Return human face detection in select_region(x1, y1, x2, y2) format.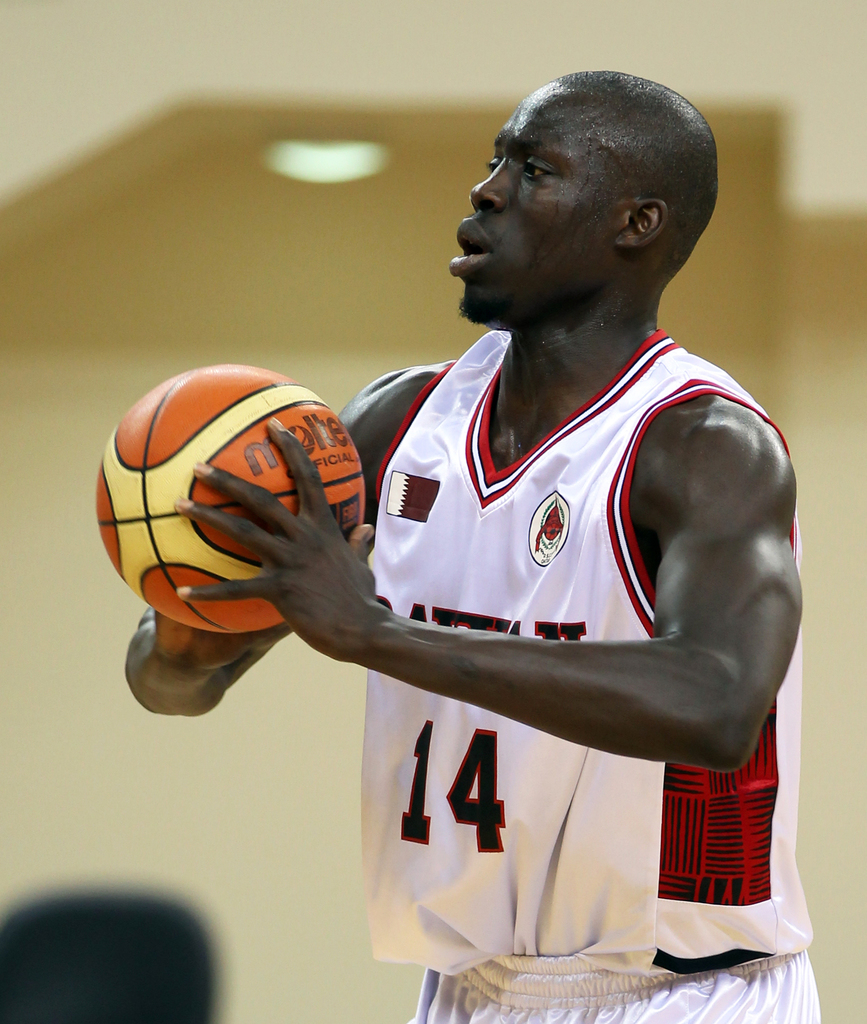
select_region(448, 89, 628, 321).
